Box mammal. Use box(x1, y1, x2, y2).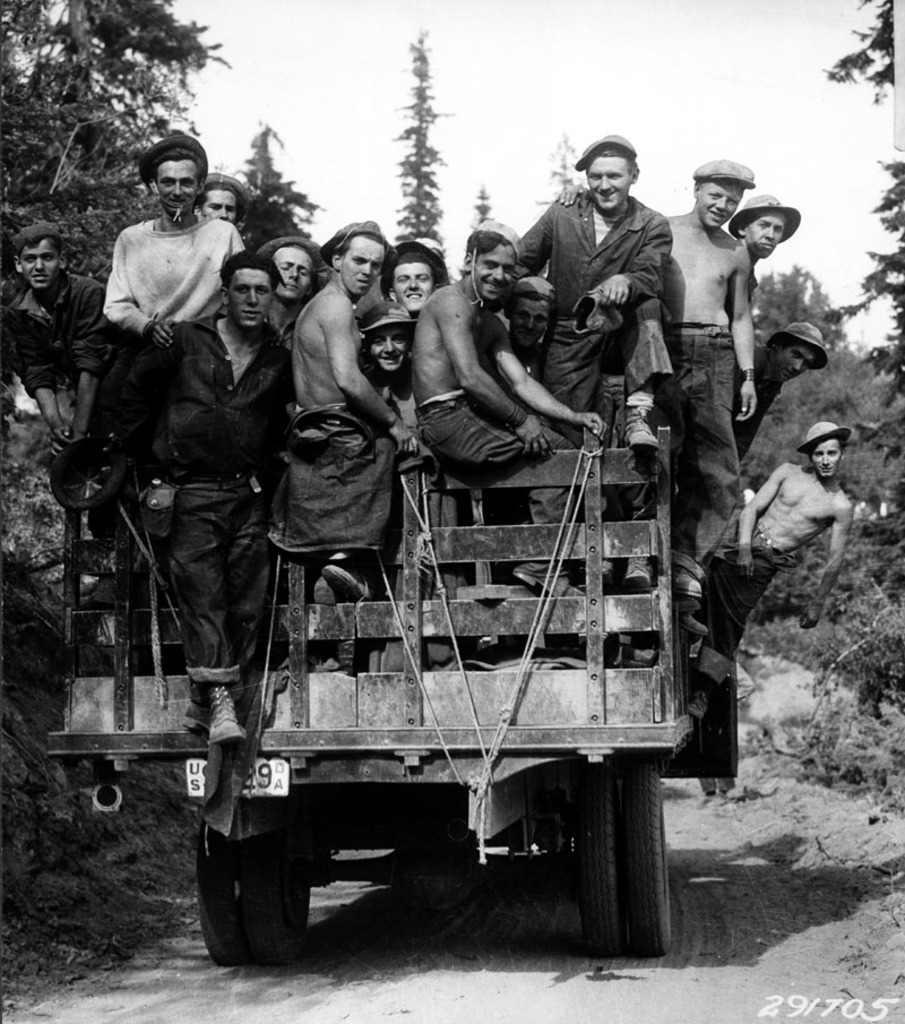
box(408, 210, 610, 610).
